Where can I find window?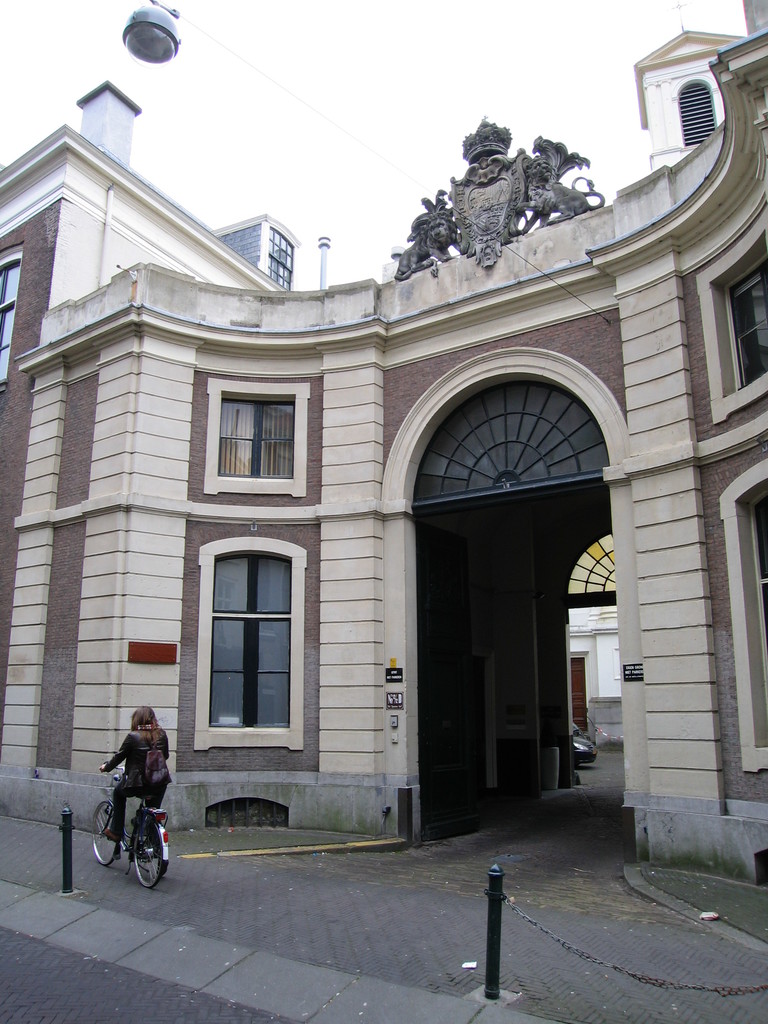
You can find it at bbox(0, 255, 24, 376).
